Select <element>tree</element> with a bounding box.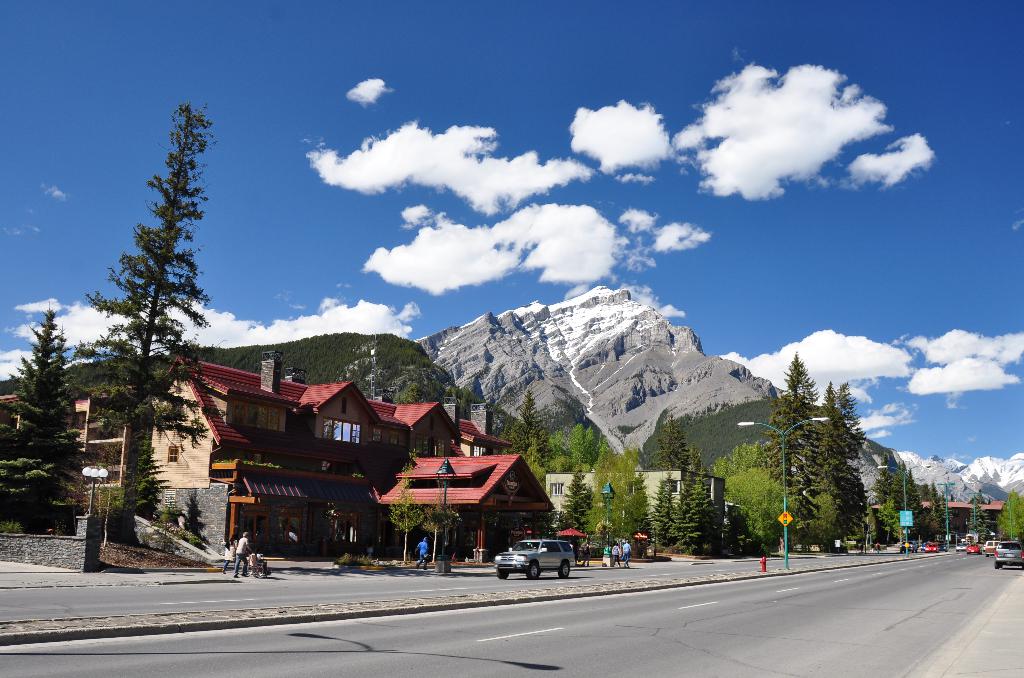
bbox=(0, 293, 79, 529).
